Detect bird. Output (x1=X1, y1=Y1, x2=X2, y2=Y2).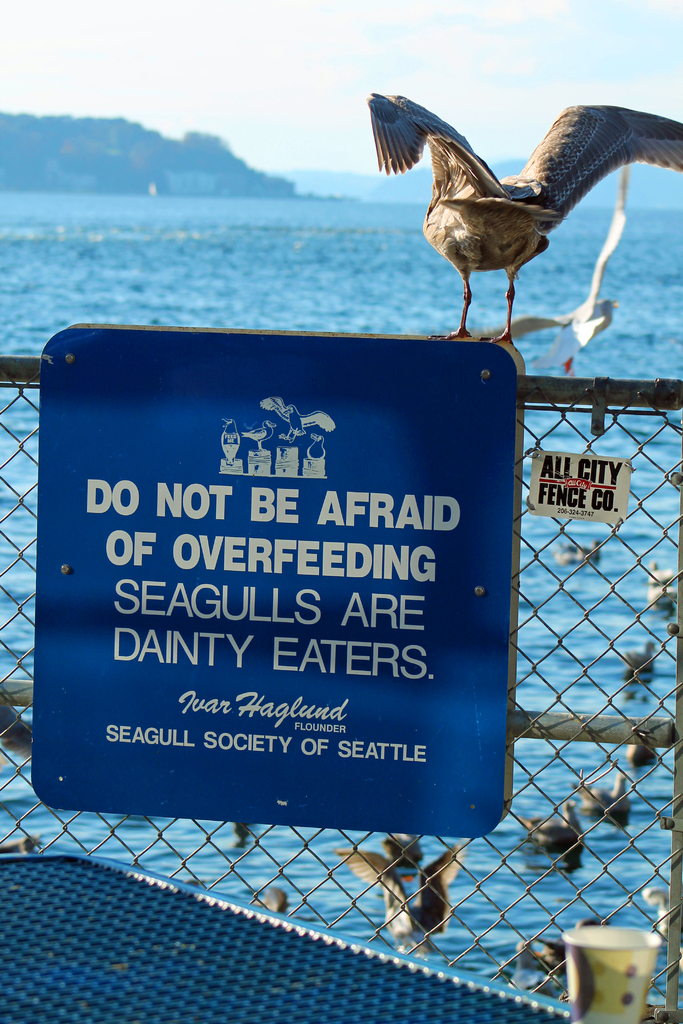
(x1=473, y1=166, x2=631, y2=376).
